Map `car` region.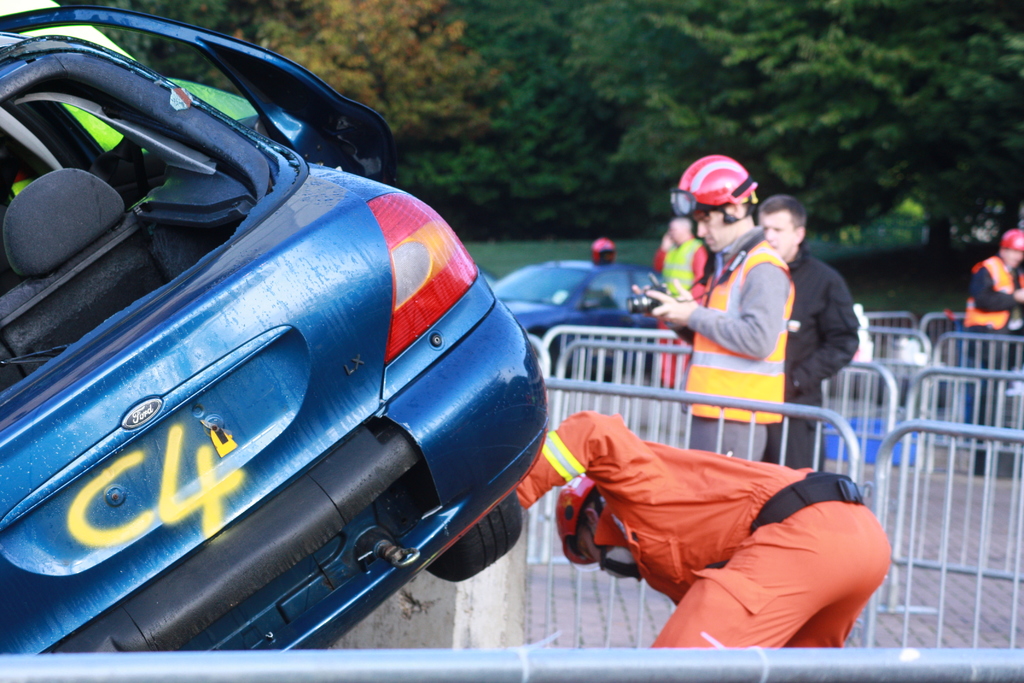
Mapped to bbox(0, 6, 548, 655).
